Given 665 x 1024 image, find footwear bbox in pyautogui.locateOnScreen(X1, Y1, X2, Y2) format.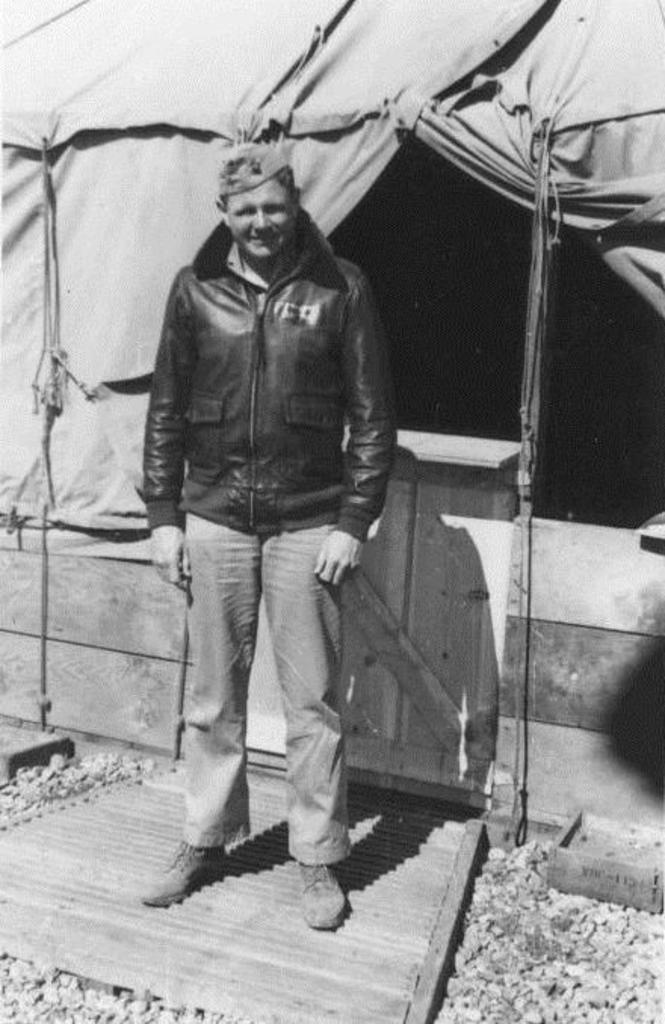
pyautogui.locateOnScreen(290, 861, 357, 933).
